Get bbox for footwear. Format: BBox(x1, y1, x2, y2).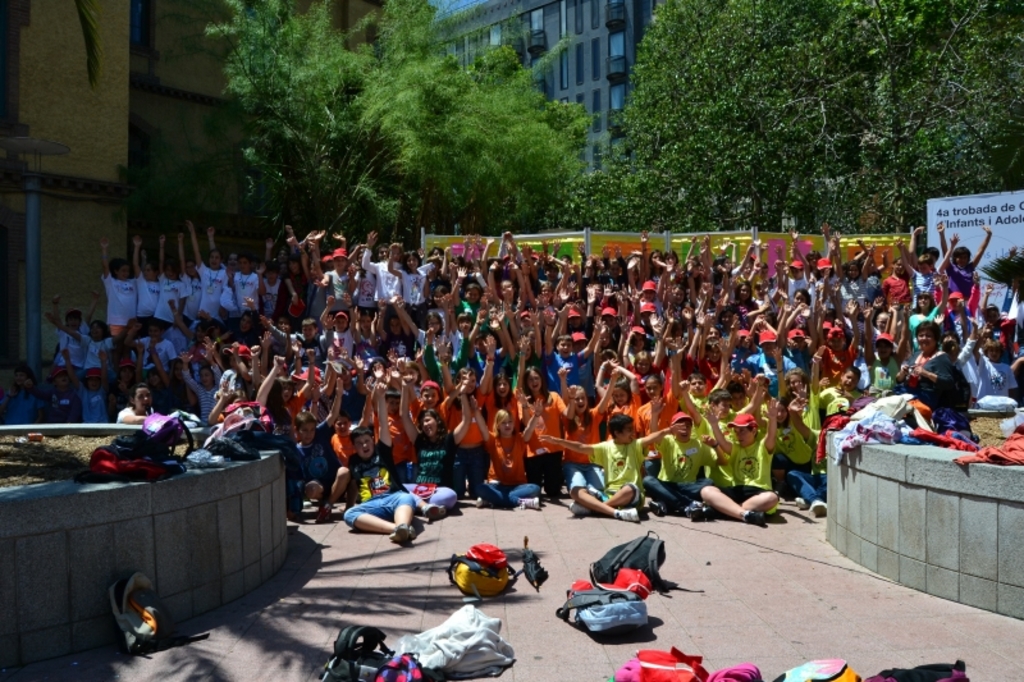
BBox(612, 507, 639, 518).
